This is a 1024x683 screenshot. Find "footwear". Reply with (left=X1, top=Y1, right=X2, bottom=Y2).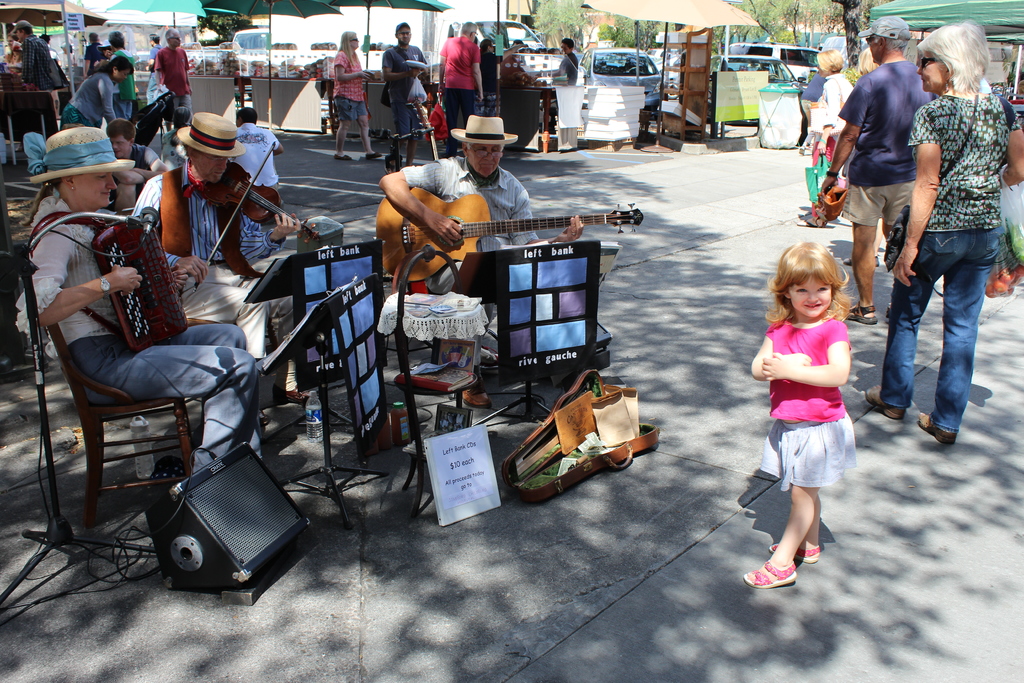
(left=362, top=149, right=383, bottom=160).
